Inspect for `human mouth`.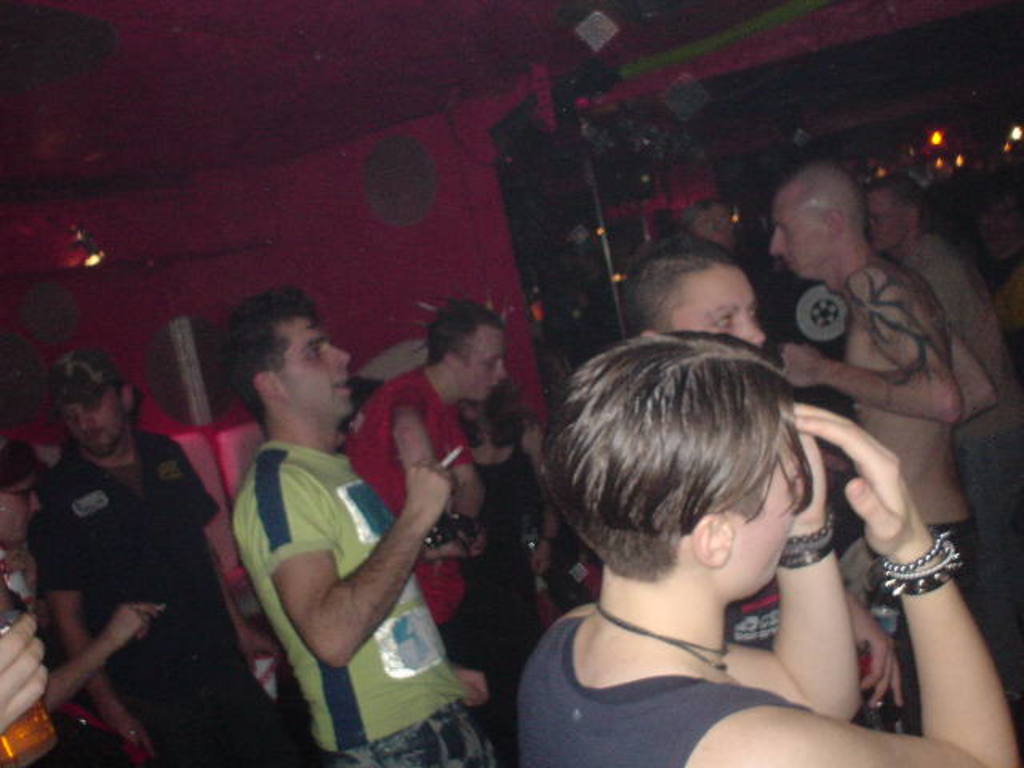
Inspection: 333, 376, 349, 395.
